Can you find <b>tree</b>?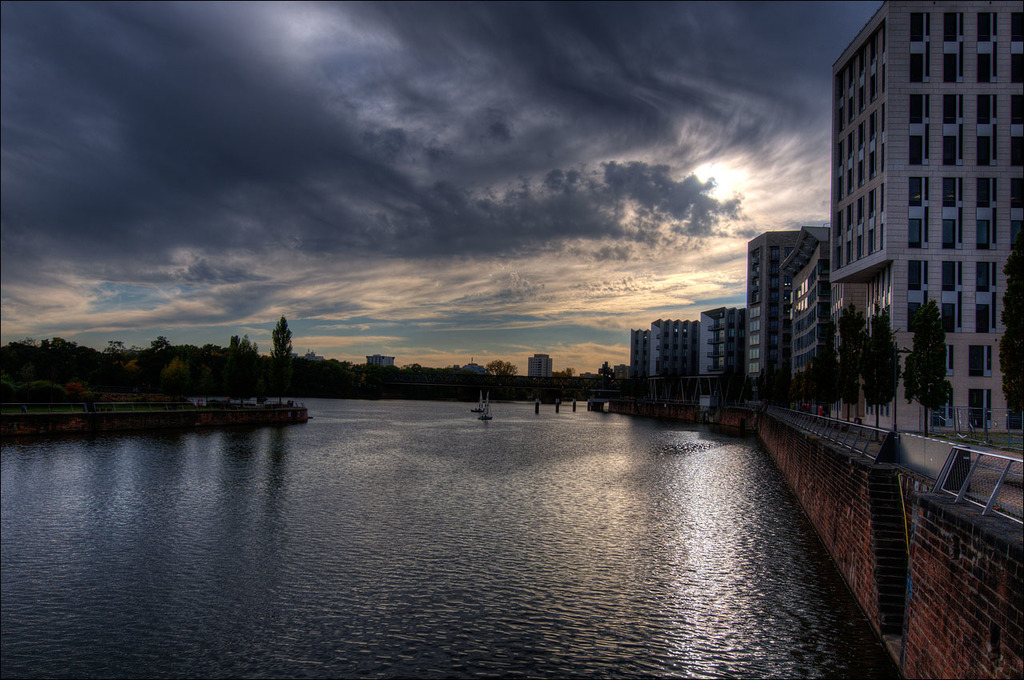
Yes, bounding box: <region>994, 243, 1023, 434</region>.
